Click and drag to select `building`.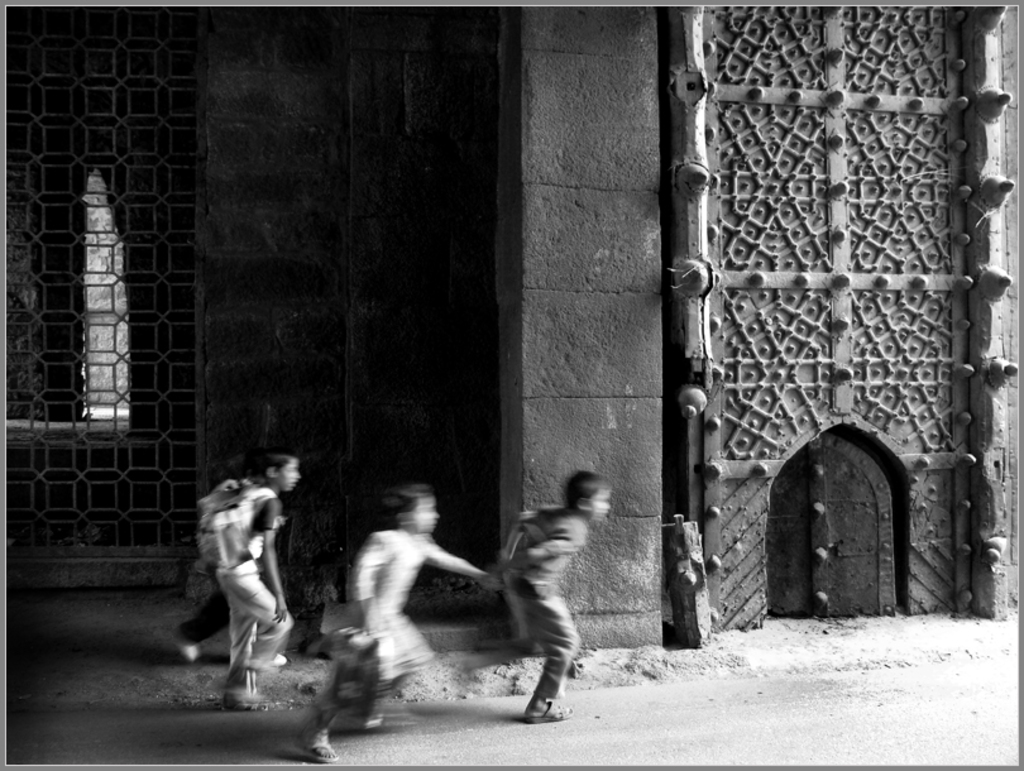
Selection: rect(8, 6, 1016, 653).
